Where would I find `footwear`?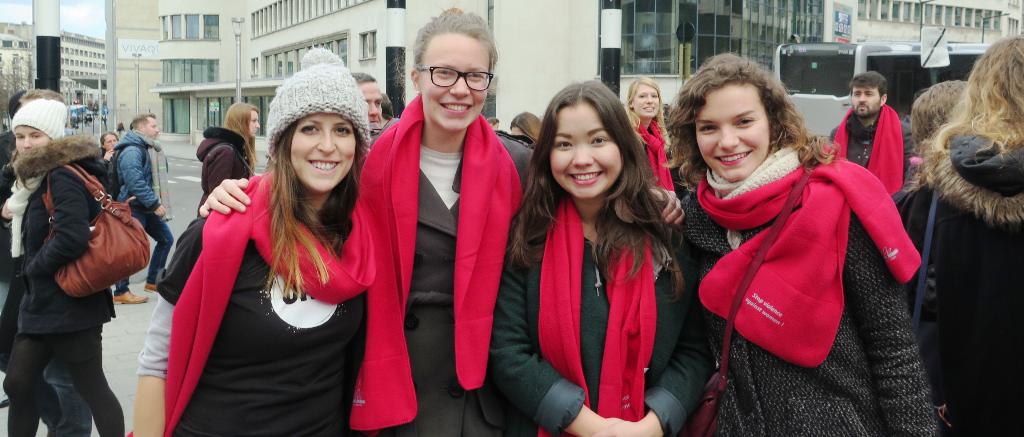
At [144, 283, 157, 293].
